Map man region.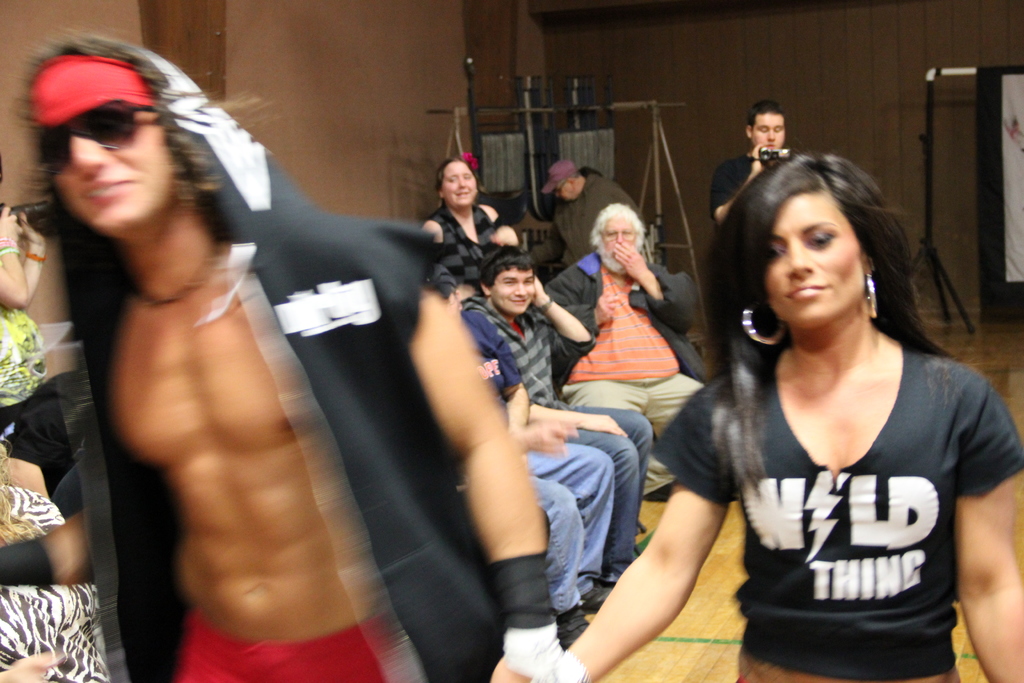
Mapped to 703:103:812:399.
